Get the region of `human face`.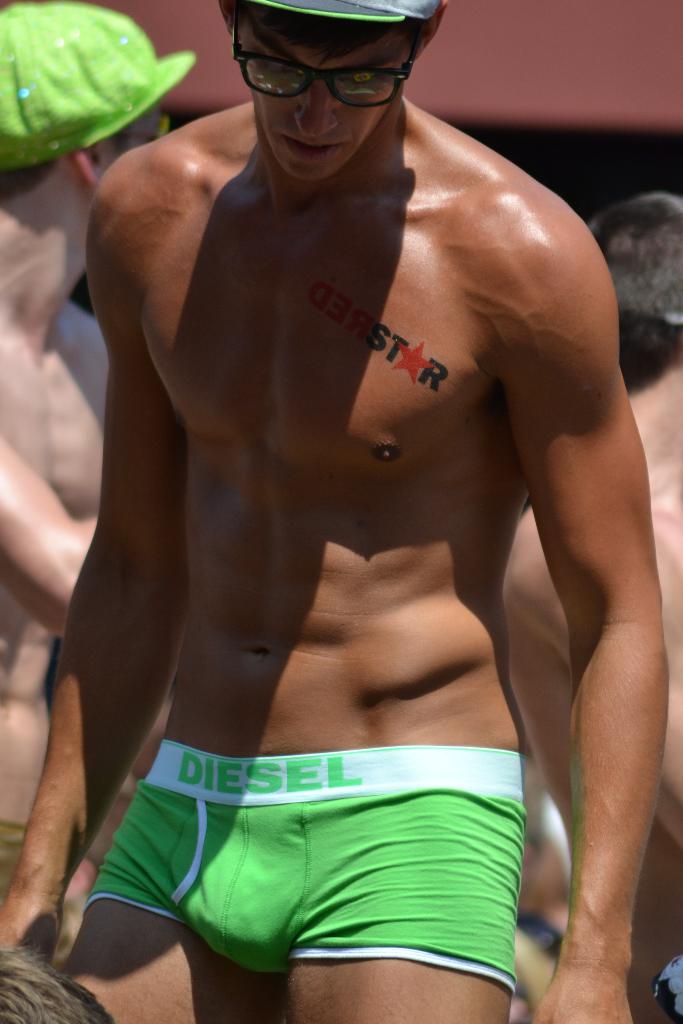
crop(229, 19, 410, 181).
